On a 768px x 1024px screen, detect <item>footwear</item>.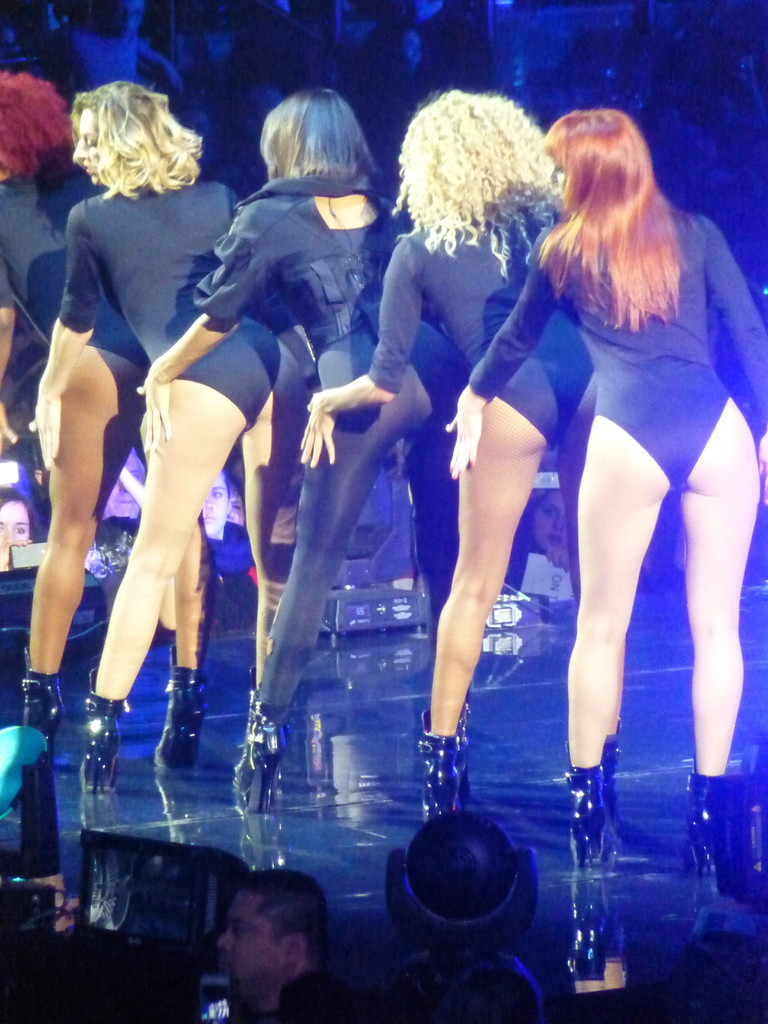
(22,657,67,765).
